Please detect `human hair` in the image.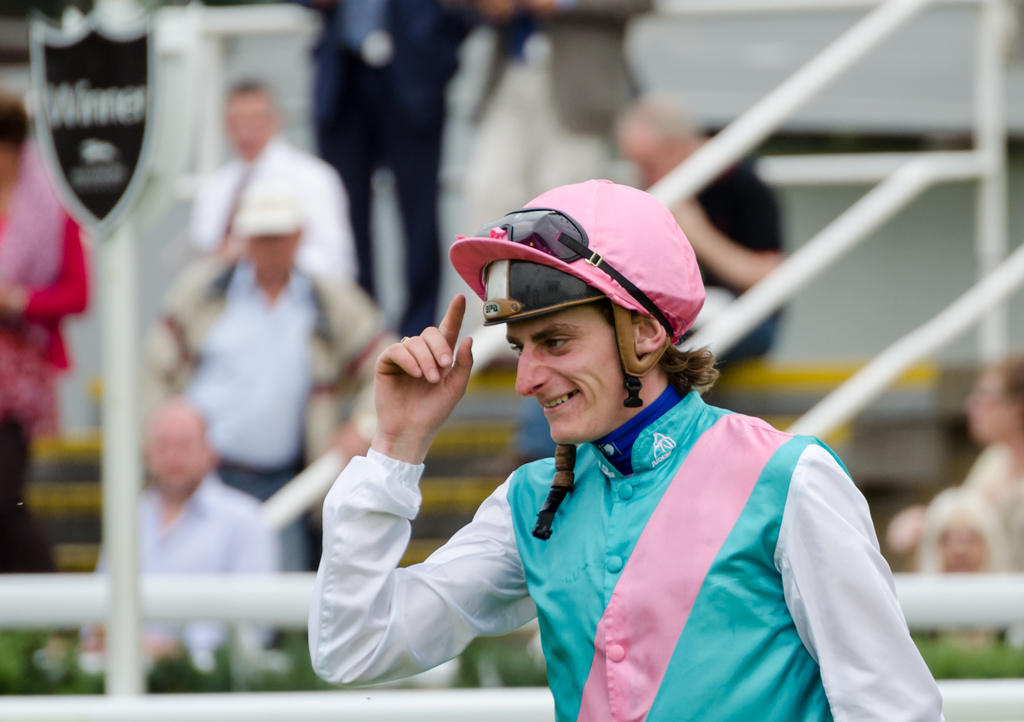
618/92/692/142.
